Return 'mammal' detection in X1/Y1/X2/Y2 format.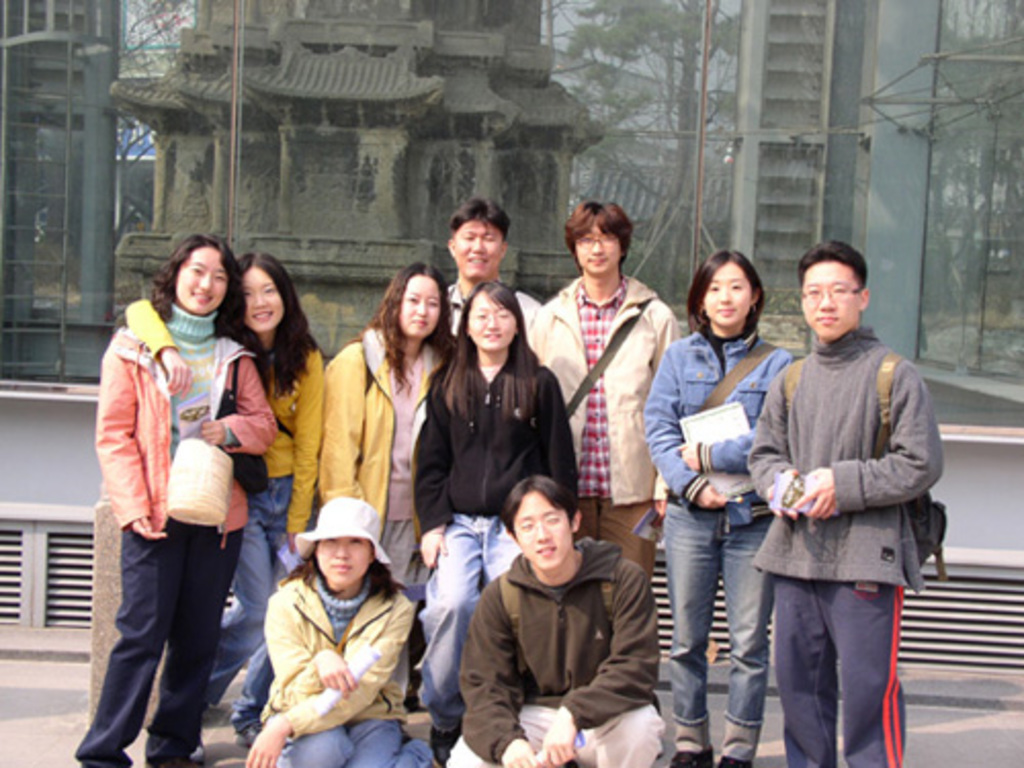
446/193/547/352.
